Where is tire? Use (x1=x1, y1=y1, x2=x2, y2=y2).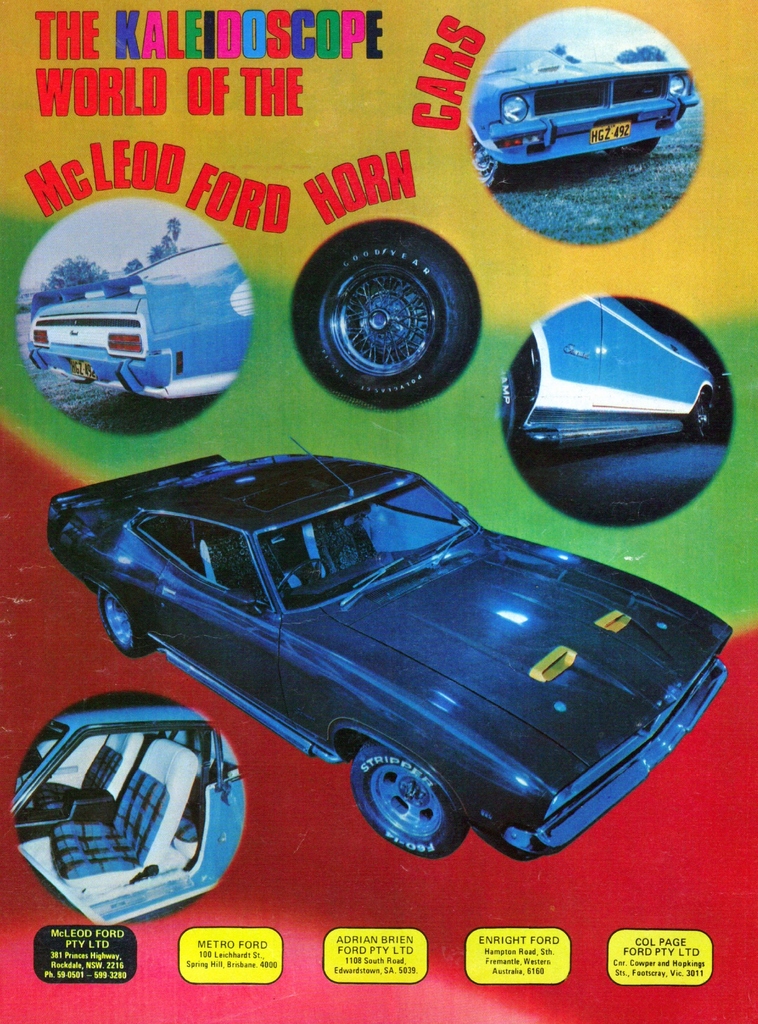
(x1=472, y1=136, x2=512, y2=195).
